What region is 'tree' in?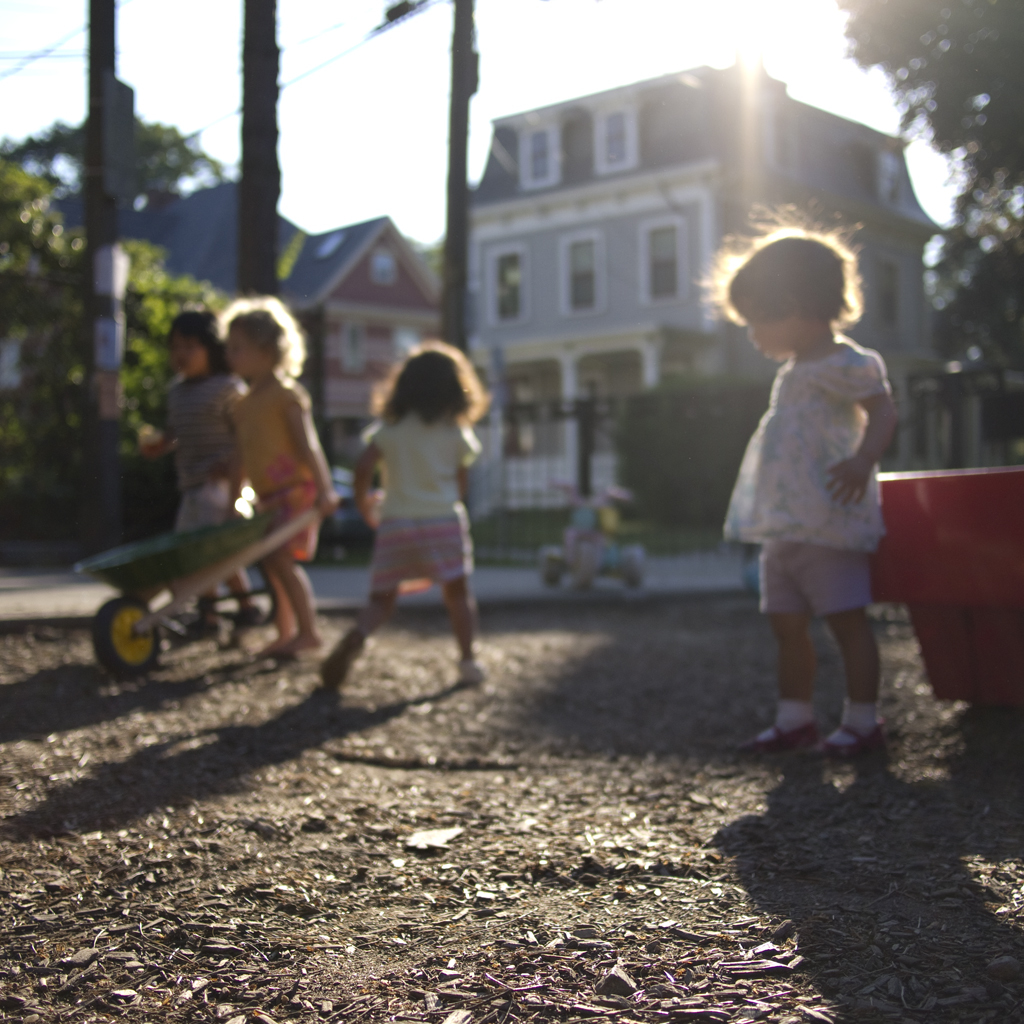
<box>0,154,111,533</box>.
